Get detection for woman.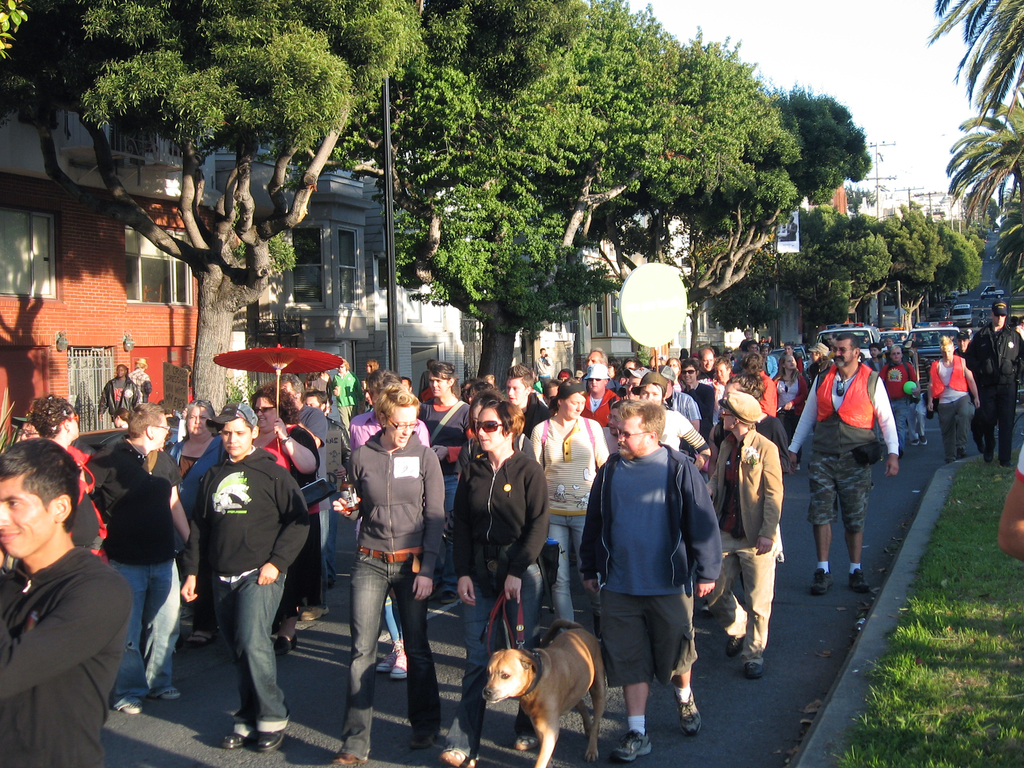
Detection: (x1=531, y1=382, x2=604, y2=634).
